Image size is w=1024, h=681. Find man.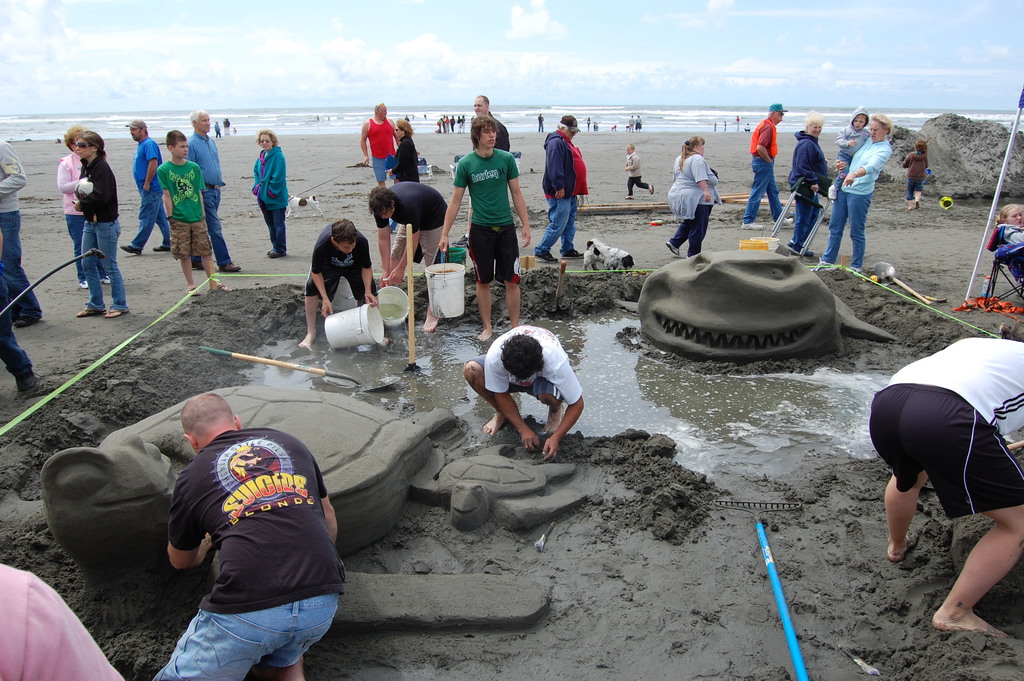
bbox=(367, 179, 450, 329).
